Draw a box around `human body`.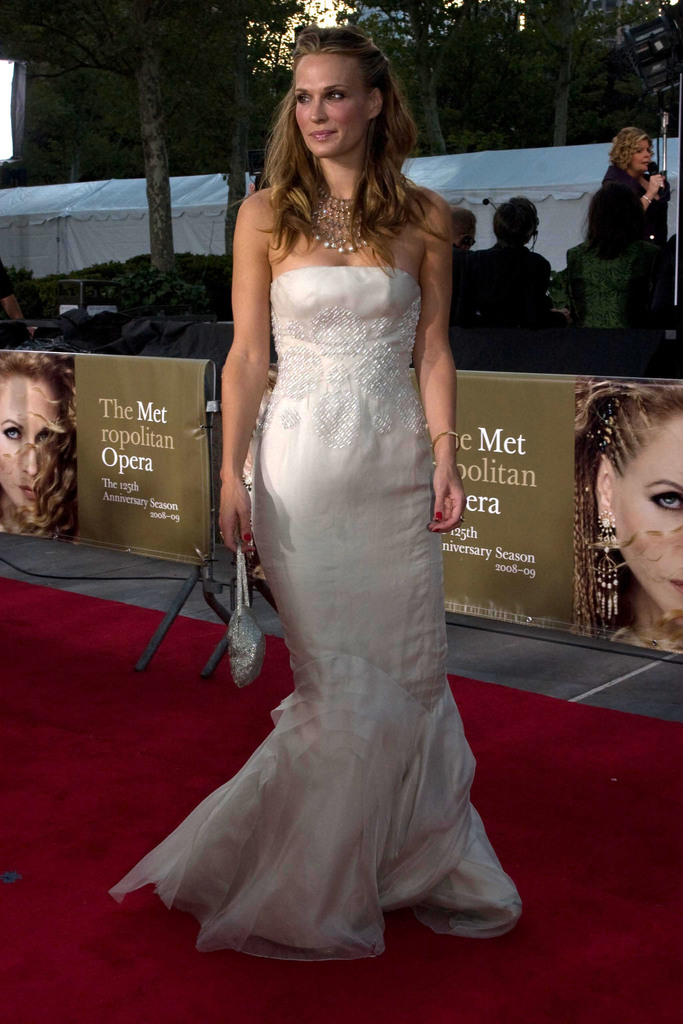
0,264,38,340.
